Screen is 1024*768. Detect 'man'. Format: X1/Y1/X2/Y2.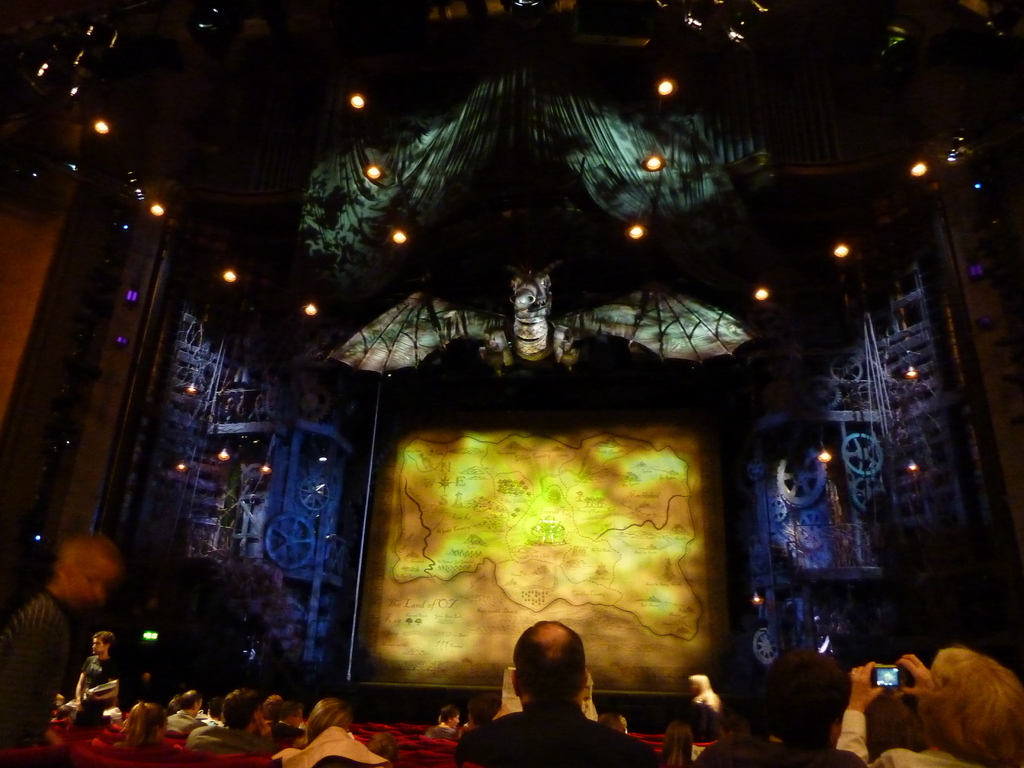
186/686/275/760.
